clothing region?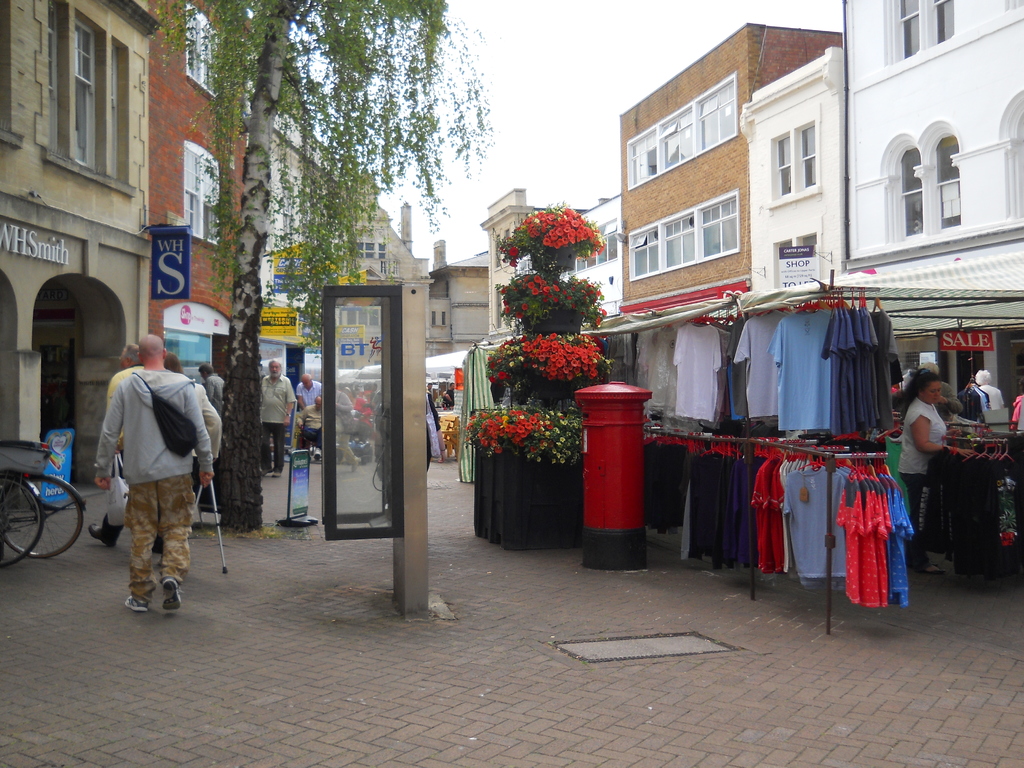
Rect(99, 336, 204, 593)
